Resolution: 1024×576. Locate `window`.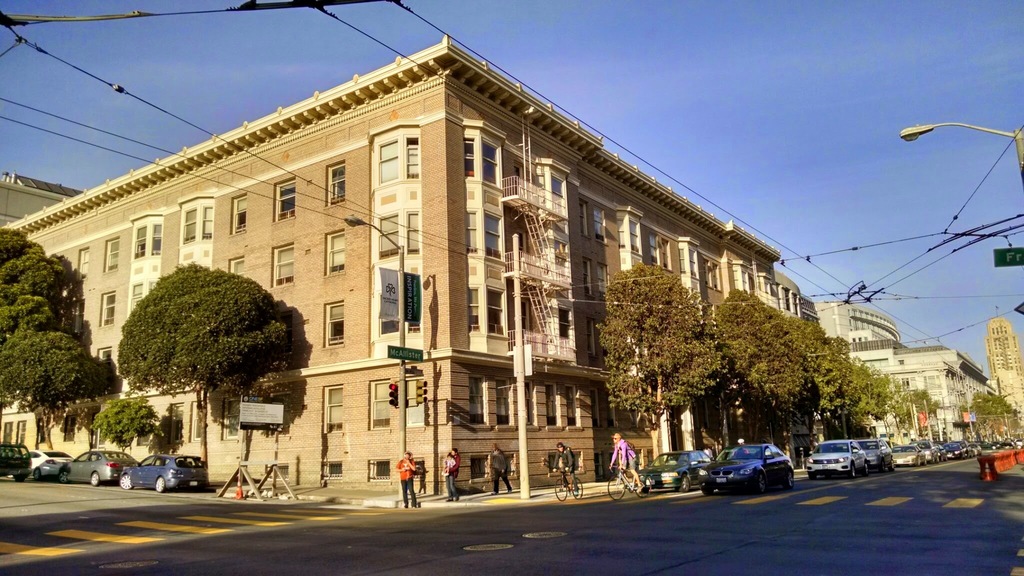
(x1=591, y1=212, x2=604, y2=246).
